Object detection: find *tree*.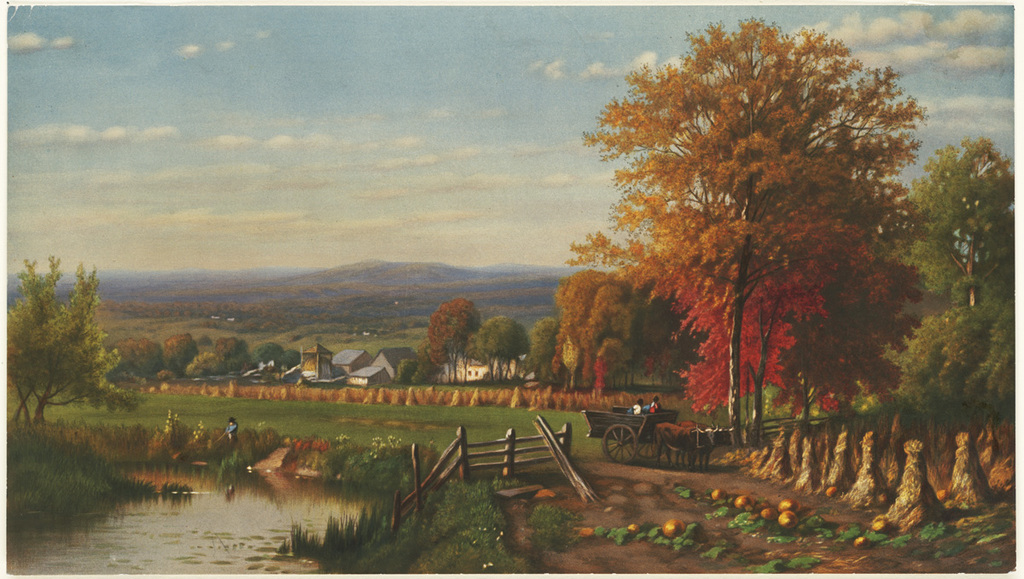
left=0, top=252, right=140, bottom=427.
